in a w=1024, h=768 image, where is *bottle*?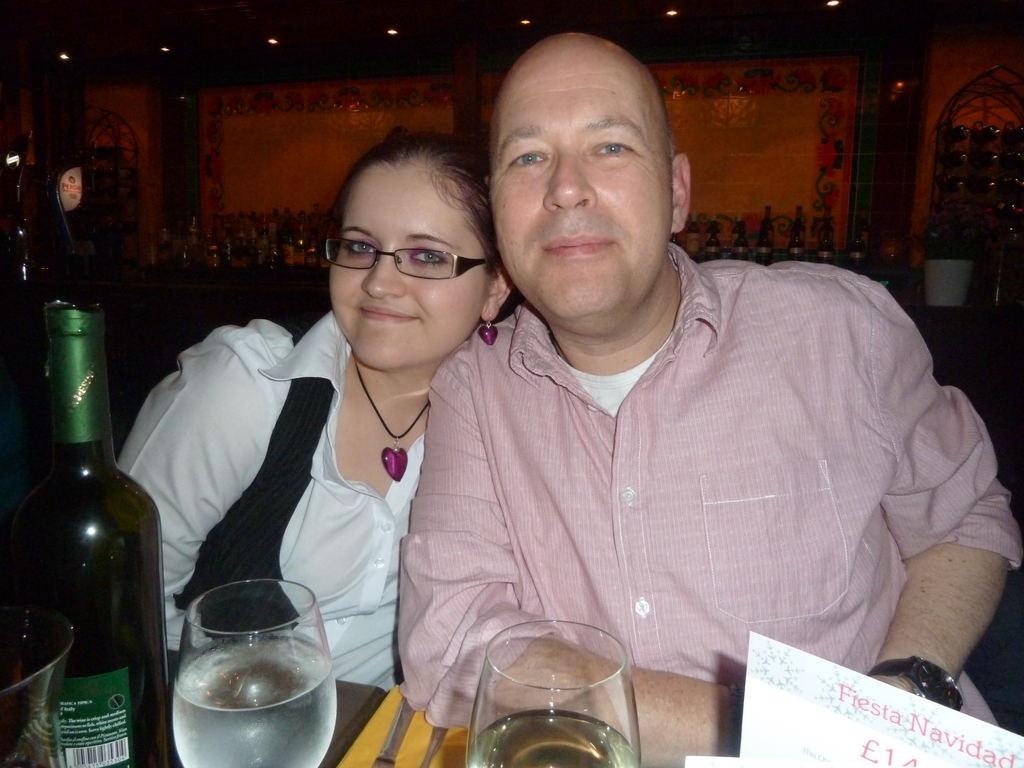
select_region(19, 302, 153, 753).
